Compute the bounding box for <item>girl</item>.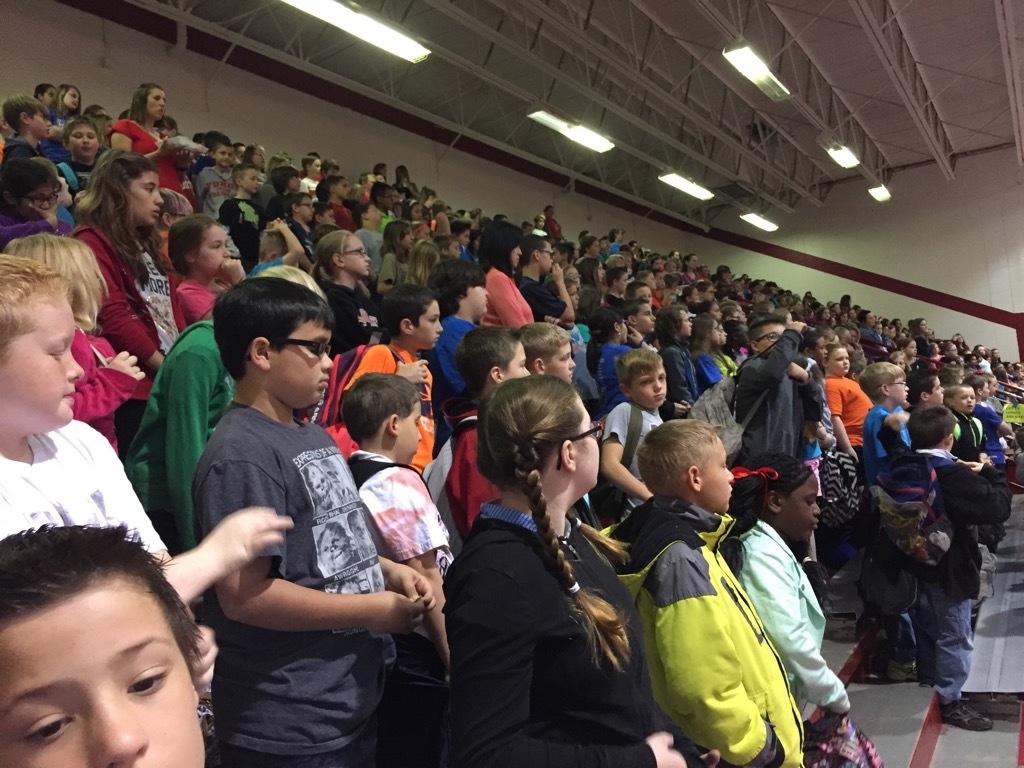
x1=171 y1=217 x2=245 y2=328.
